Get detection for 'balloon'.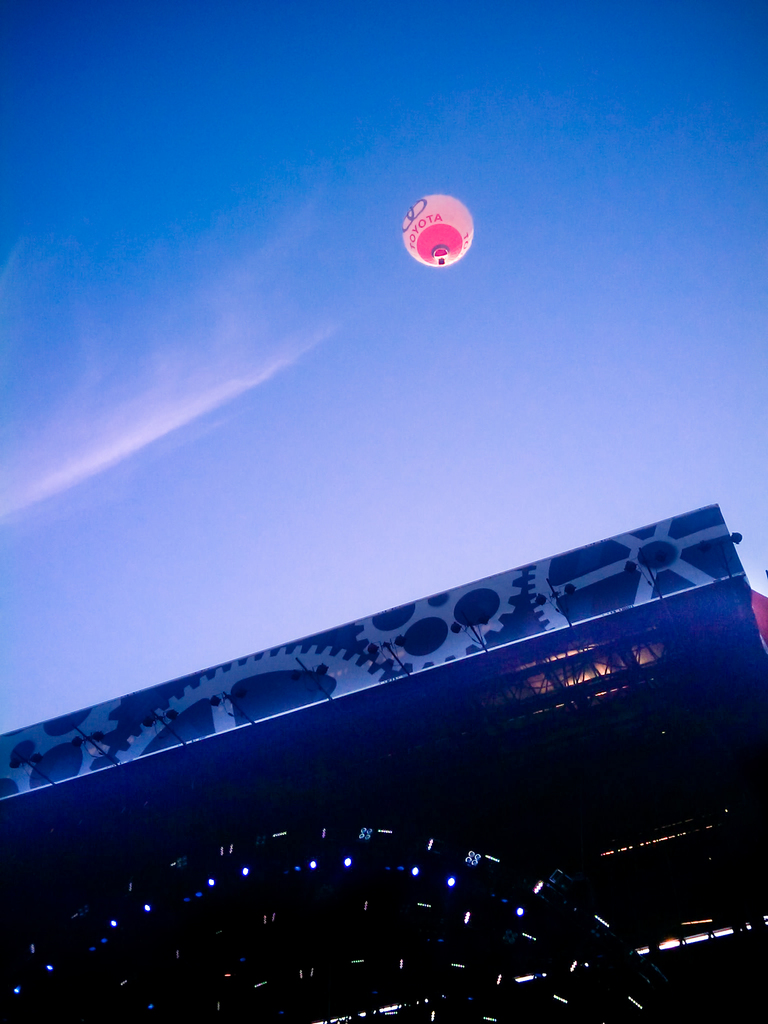
Detection: box=[401, 192, 474, 265].
